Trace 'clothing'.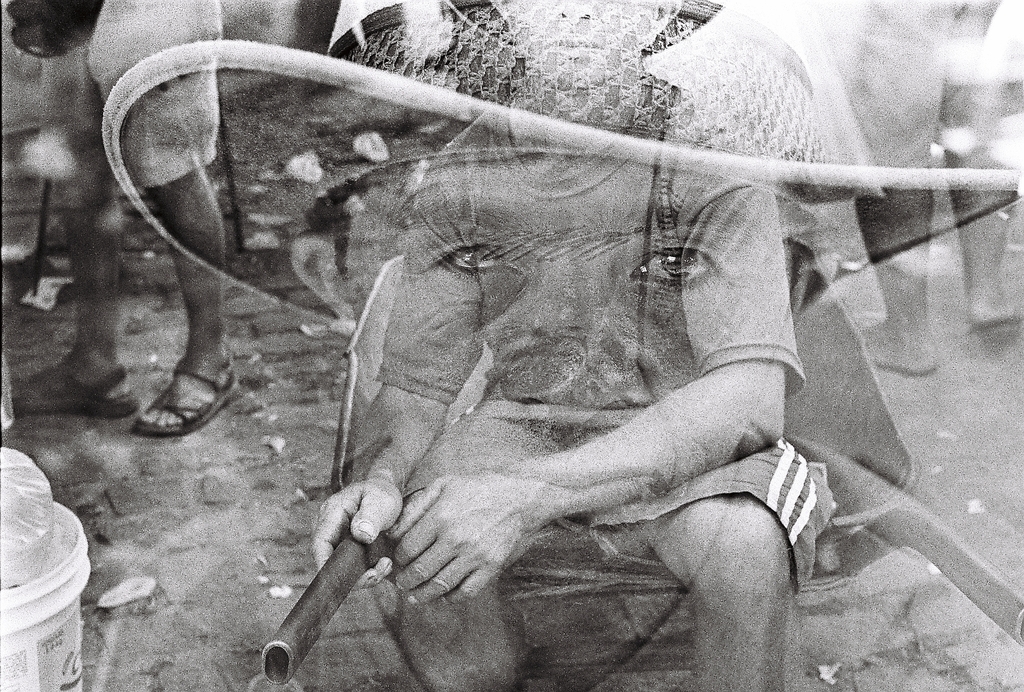
Traced to 378,73,813,604.
